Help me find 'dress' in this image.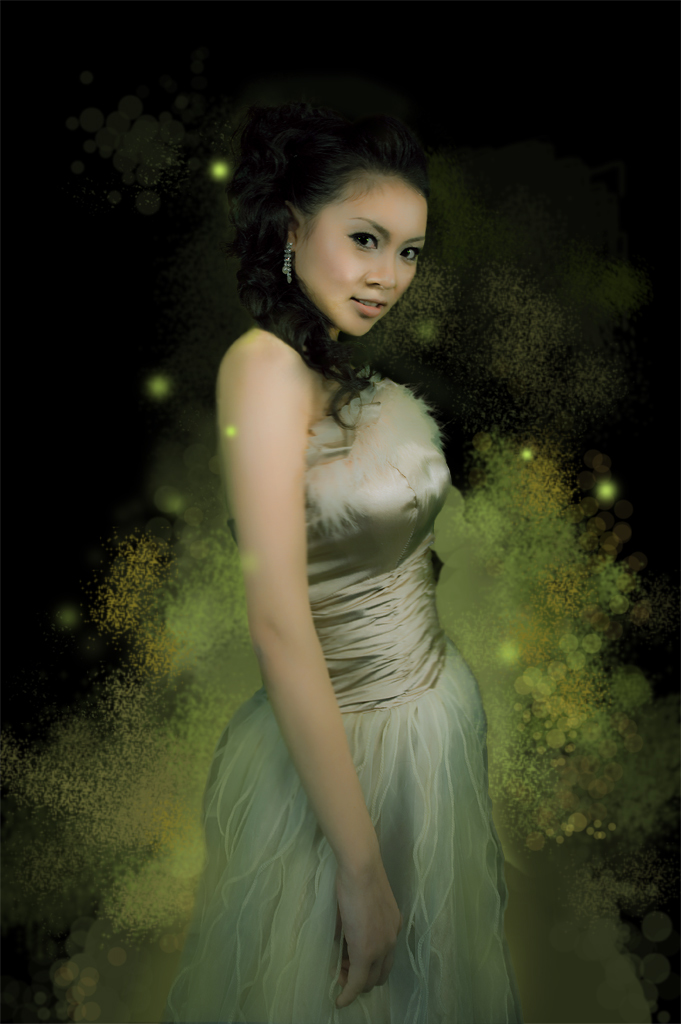
Found it: 186:363:542:1023.
